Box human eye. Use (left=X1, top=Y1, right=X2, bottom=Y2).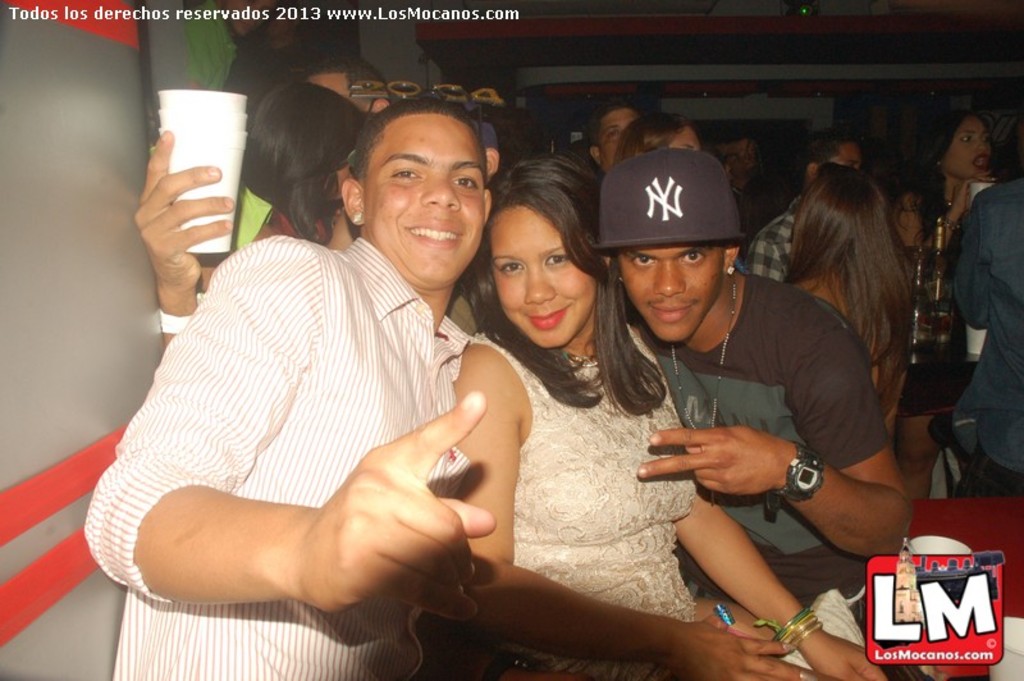
(left=380, top=166, right=421, bottom=184).
